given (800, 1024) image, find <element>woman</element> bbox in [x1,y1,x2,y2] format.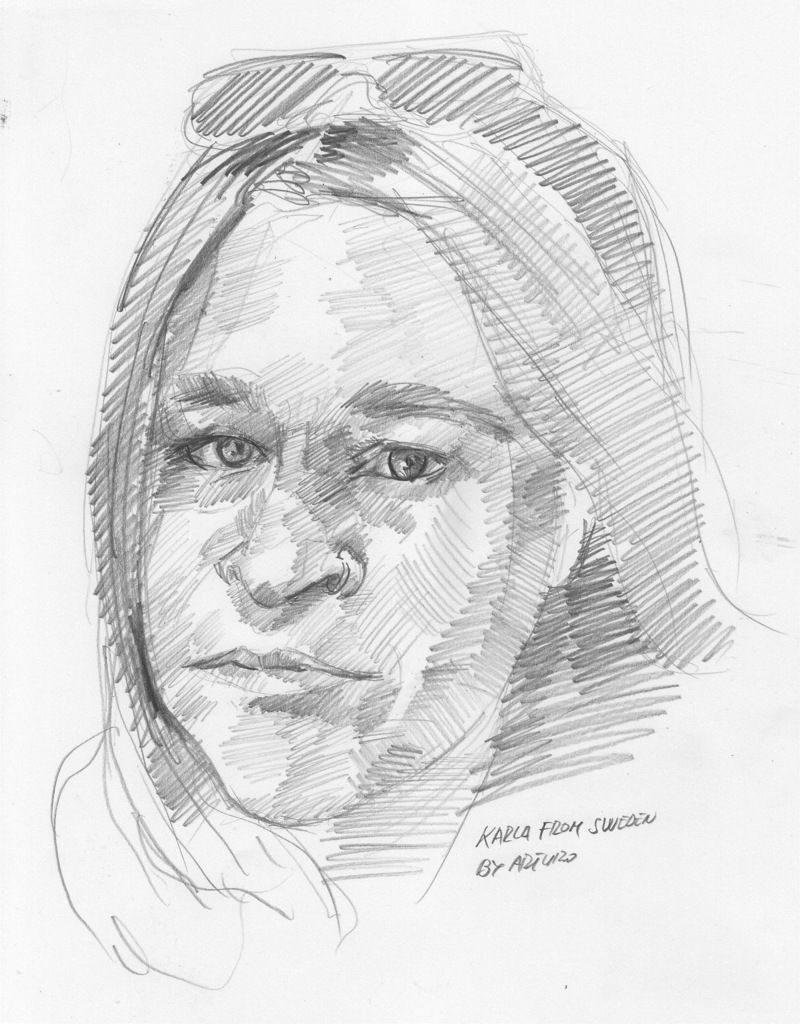
[47,40,740,988].
